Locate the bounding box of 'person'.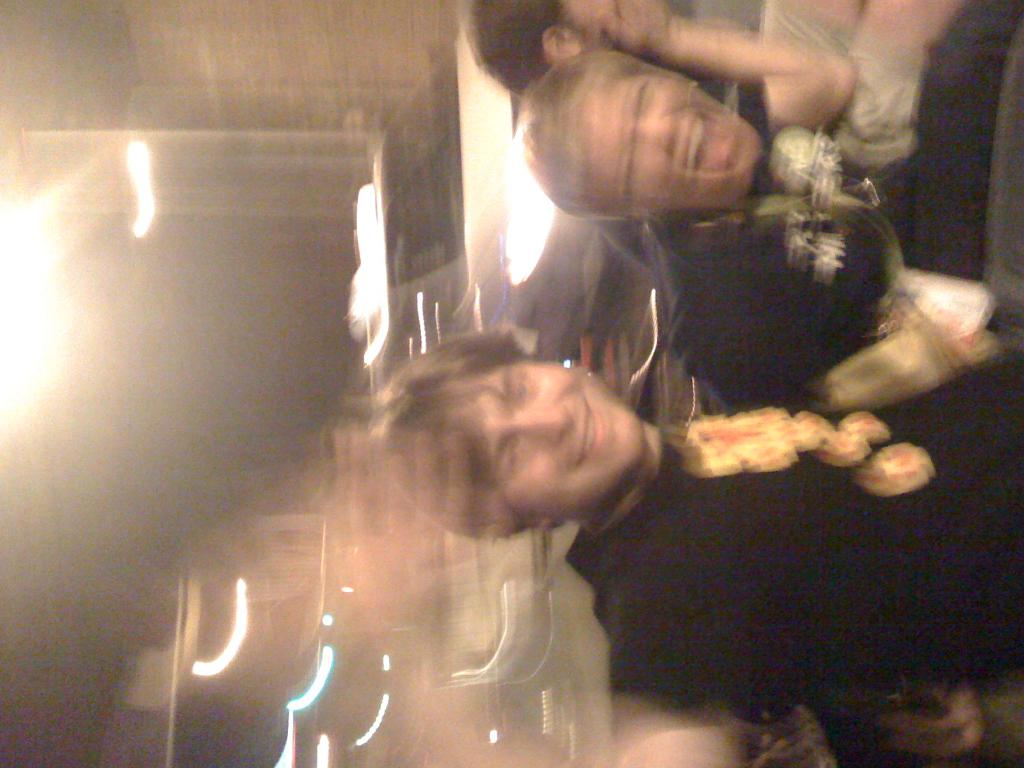
Bounding box: bbox=(521, 0, 1023, 407).
